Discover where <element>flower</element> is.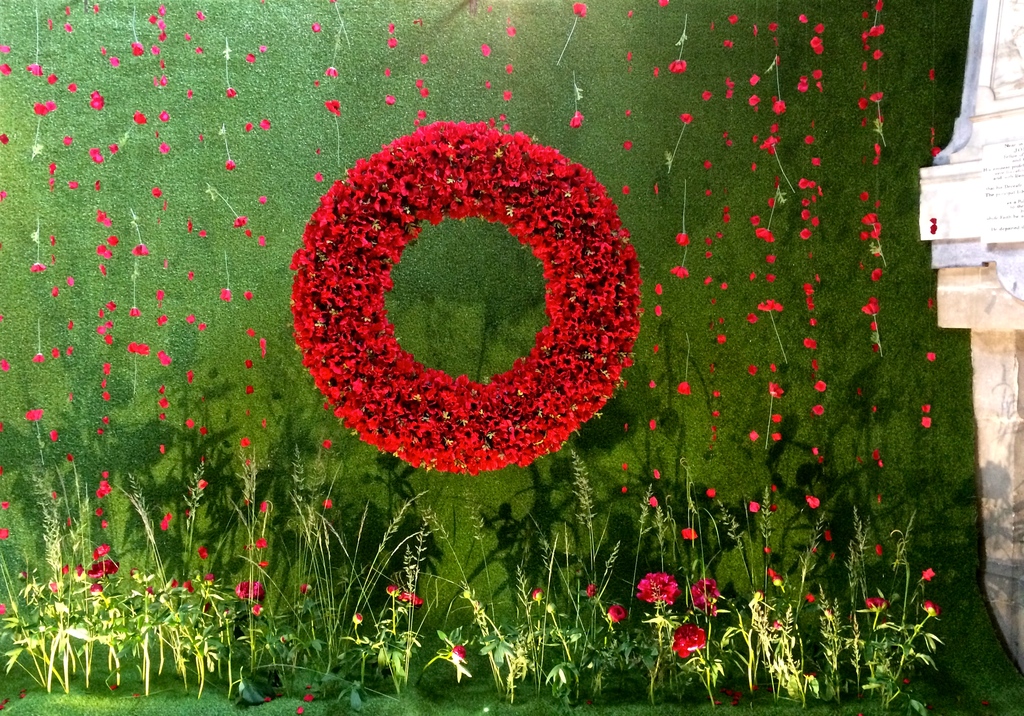
Discovered at <region>144, 588, 152, 597</region>.
